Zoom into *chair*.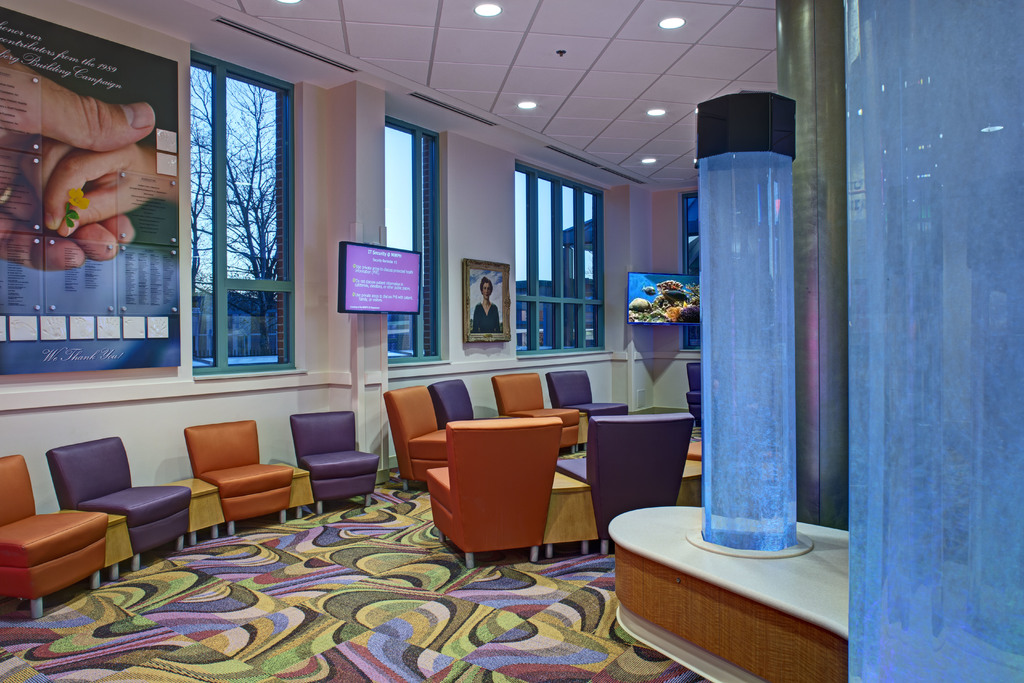
Zoom target: bbox(687, 362, 703, 422).
